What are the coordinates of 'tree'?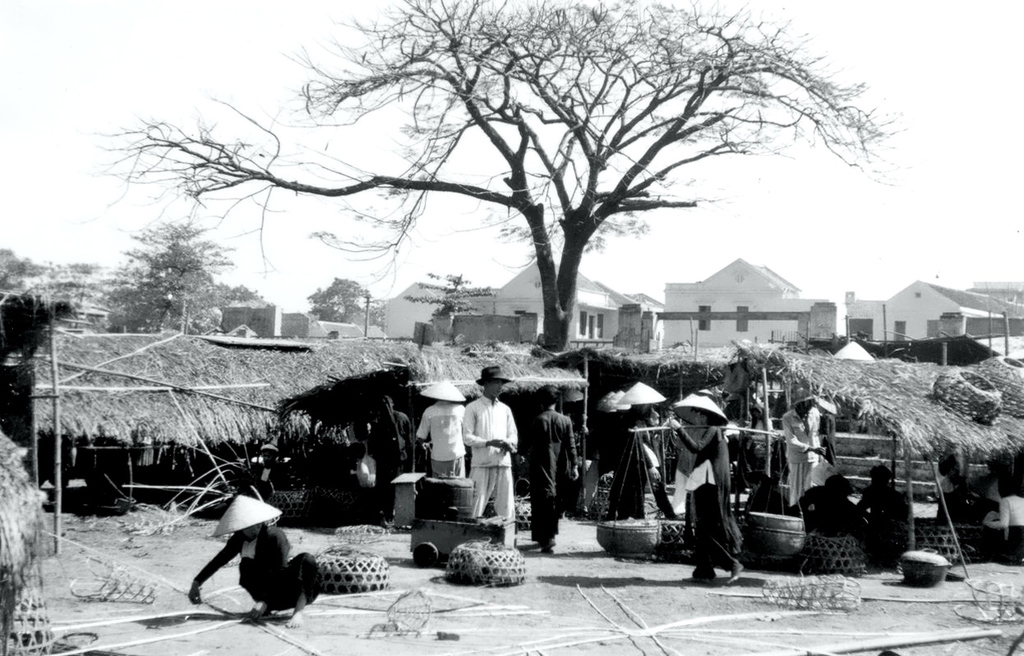
(left=409, top=273, right=489, bottom=324).
